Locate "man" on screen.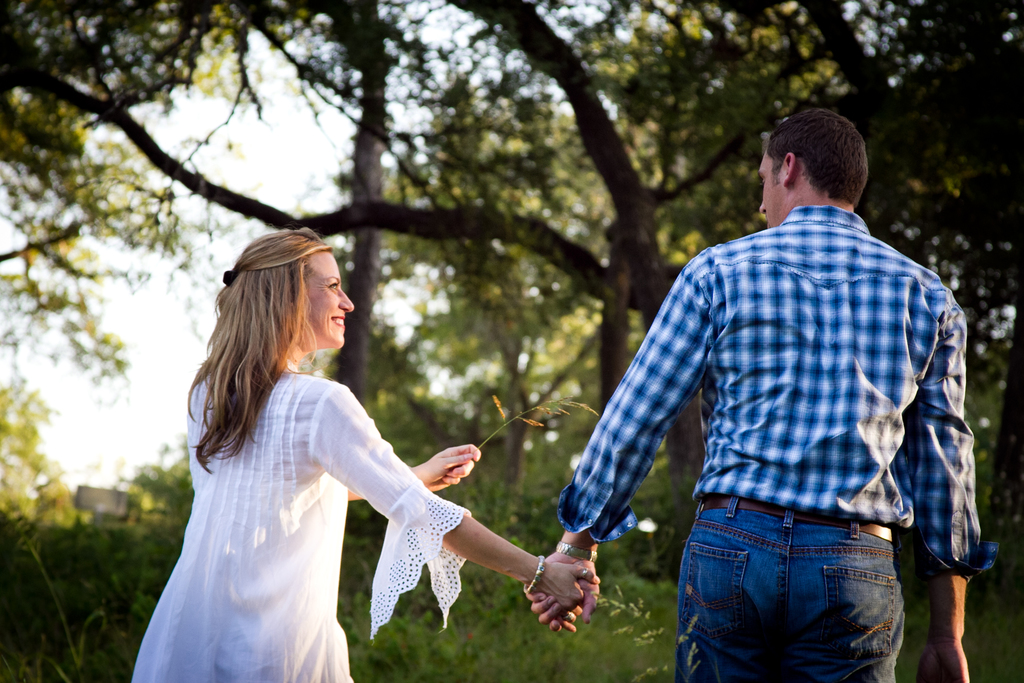
On screen at [567, 79, 986, 673].
